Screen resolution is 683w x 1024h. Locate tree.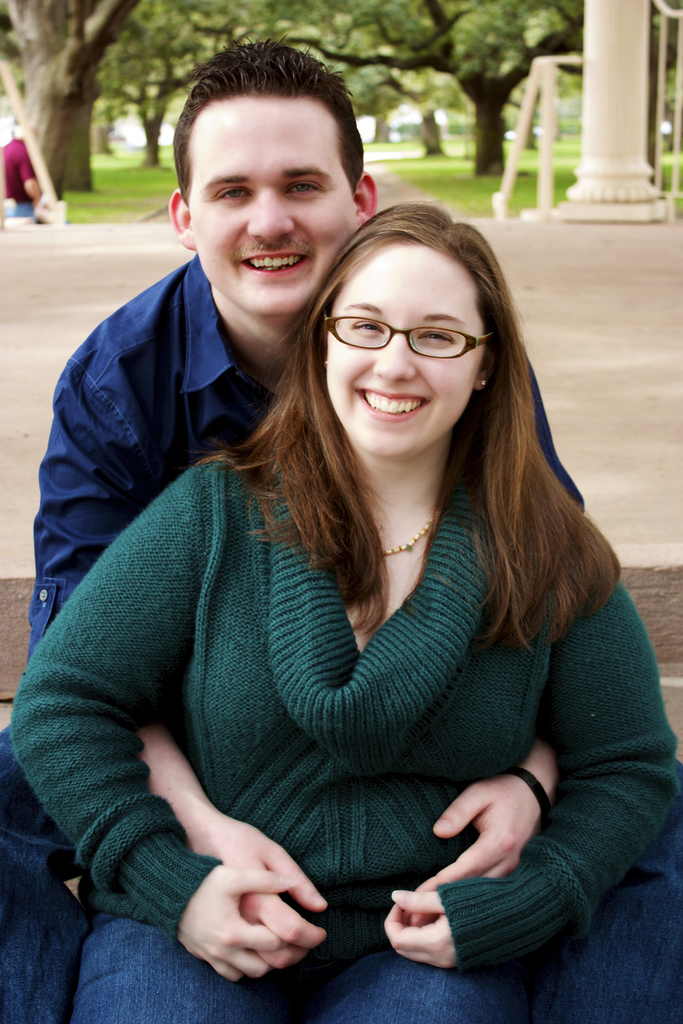
150,0,582,177.
